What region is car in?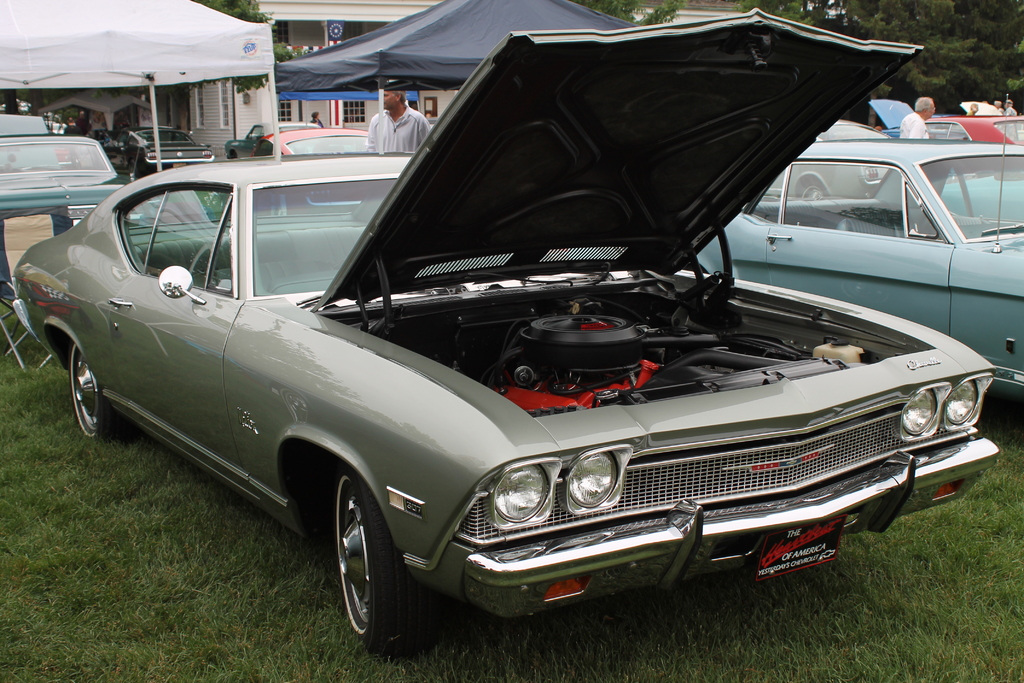
[44,82,996,642].
